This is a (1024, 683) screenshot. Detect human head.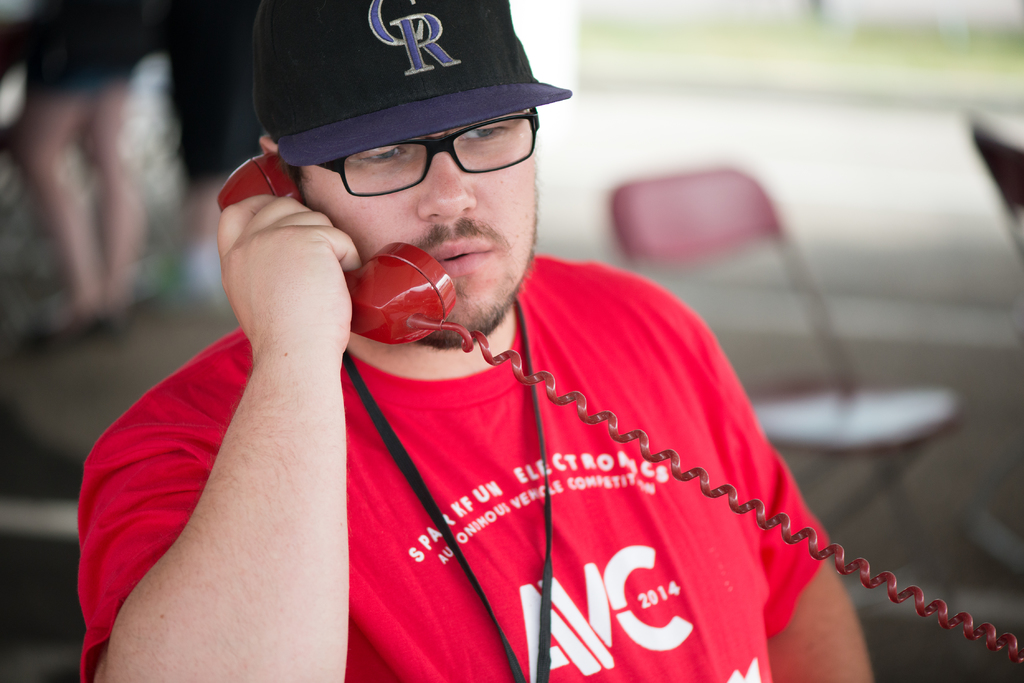
[left=227, top=6, right=584, bottom=312].
